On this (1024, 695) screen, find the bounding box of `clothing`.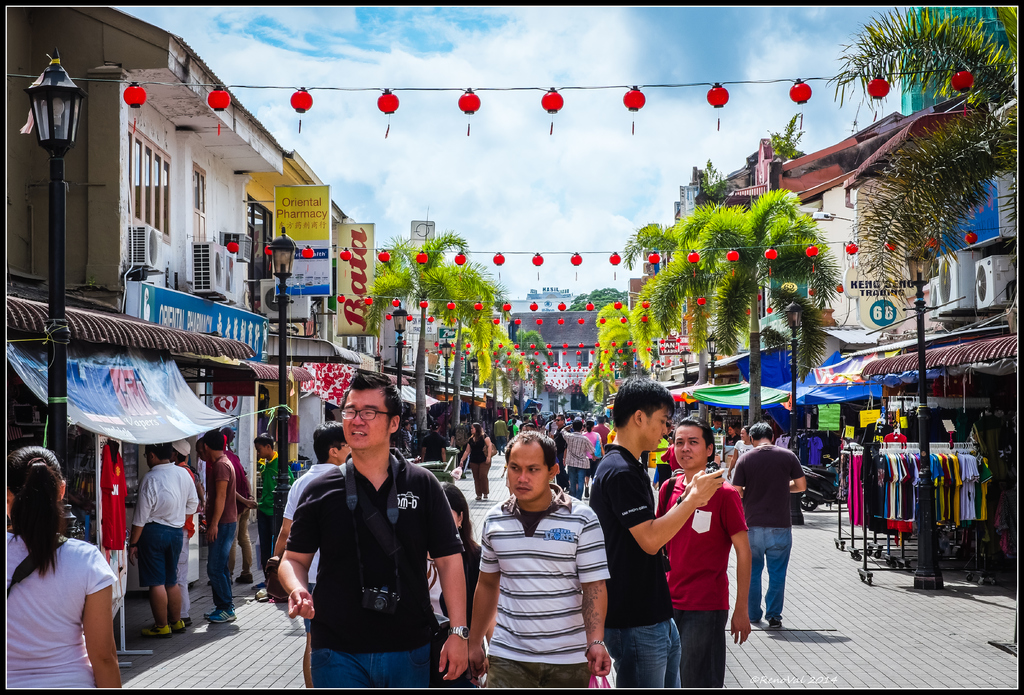
Bounding box: [left=467, top=443, right=500, bottom=503].
